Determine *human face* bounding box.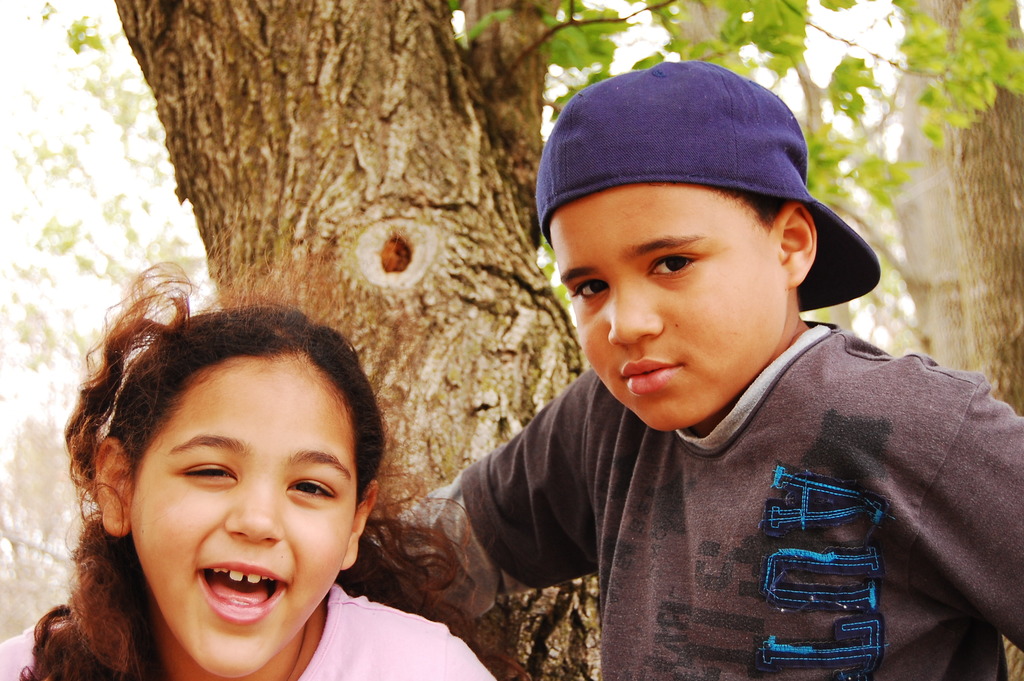
Determined: bbox=(537, 180, 798, 438).
